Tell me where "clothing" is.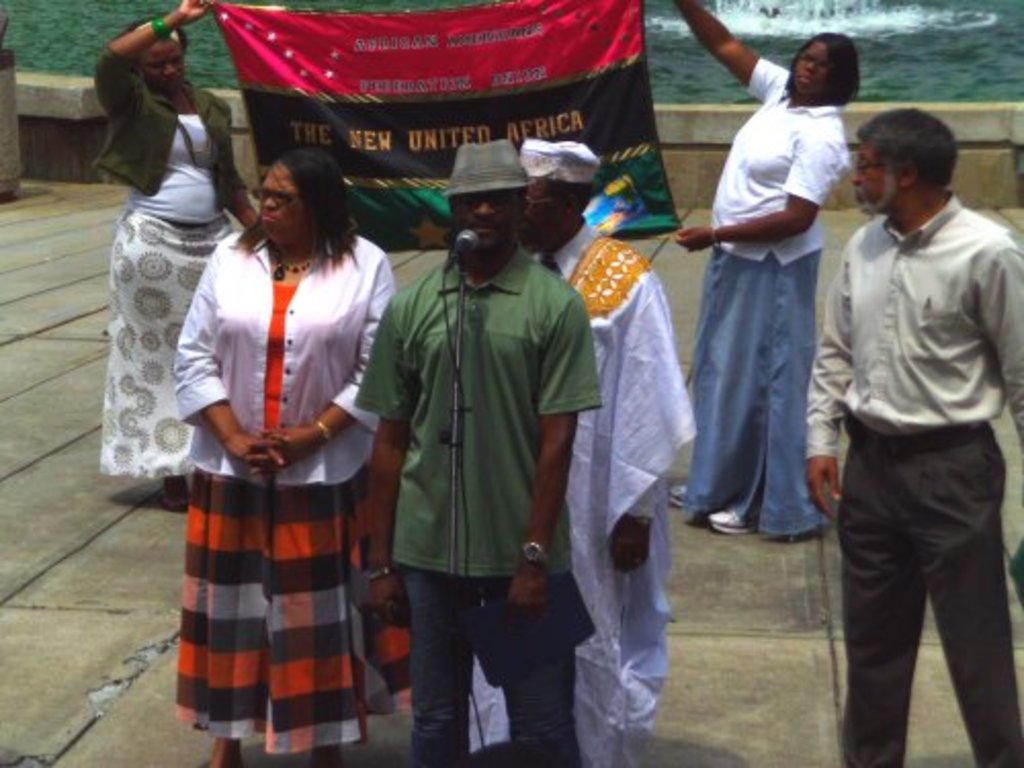
"clothing" is at <bbox>670, 53, 850, 524</bbox>.
